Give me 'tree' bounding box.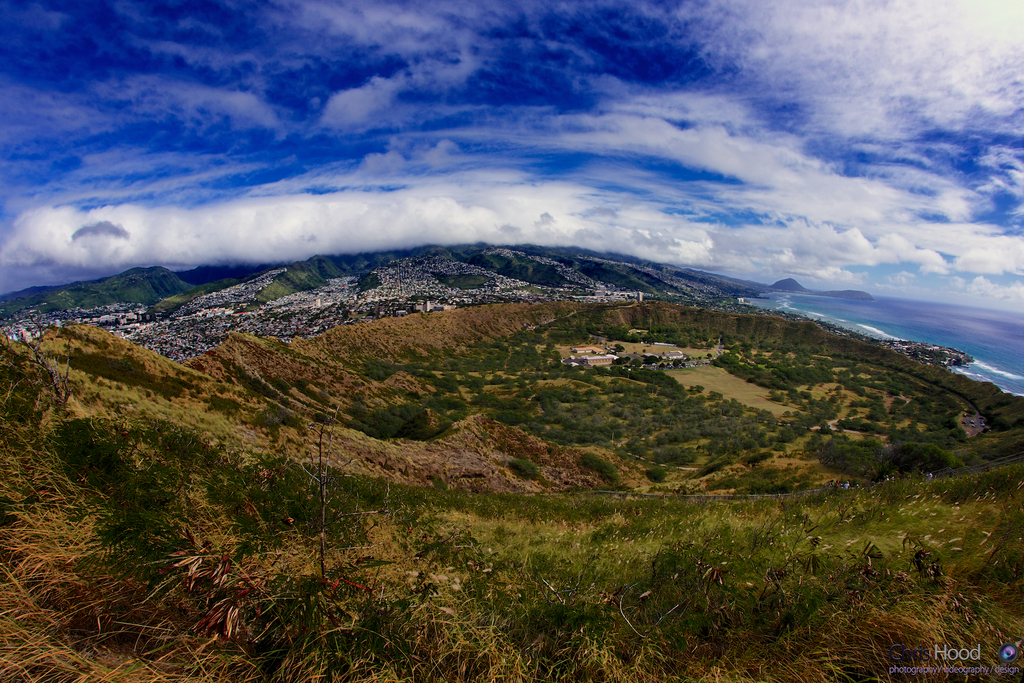
box=[700, 356, 702, 361].
